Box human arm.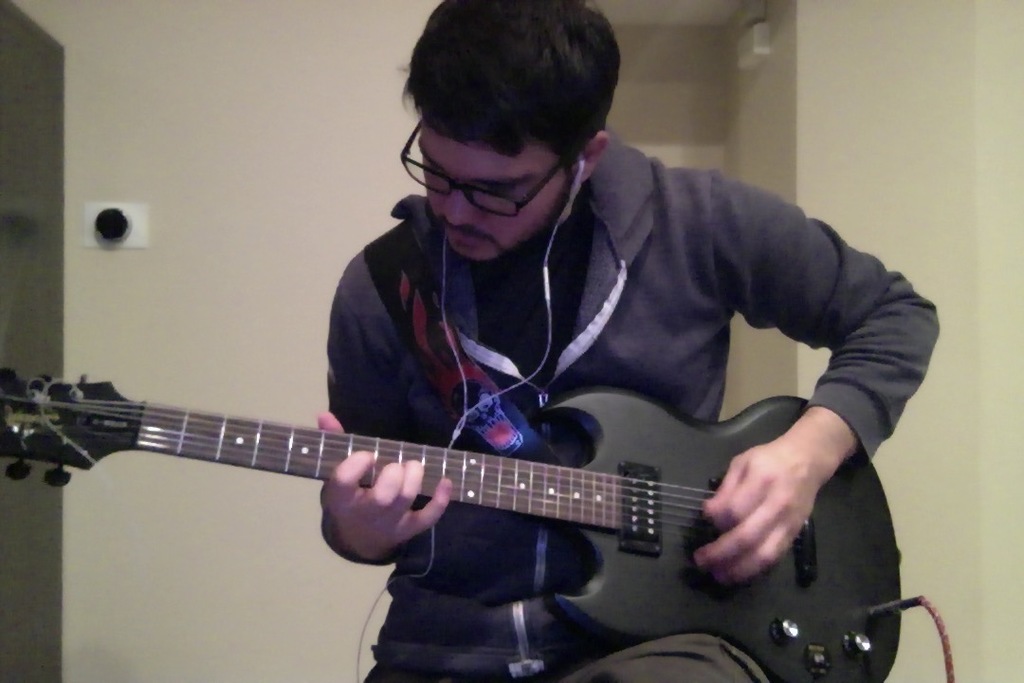
box=[305, 279, 454, 566].
